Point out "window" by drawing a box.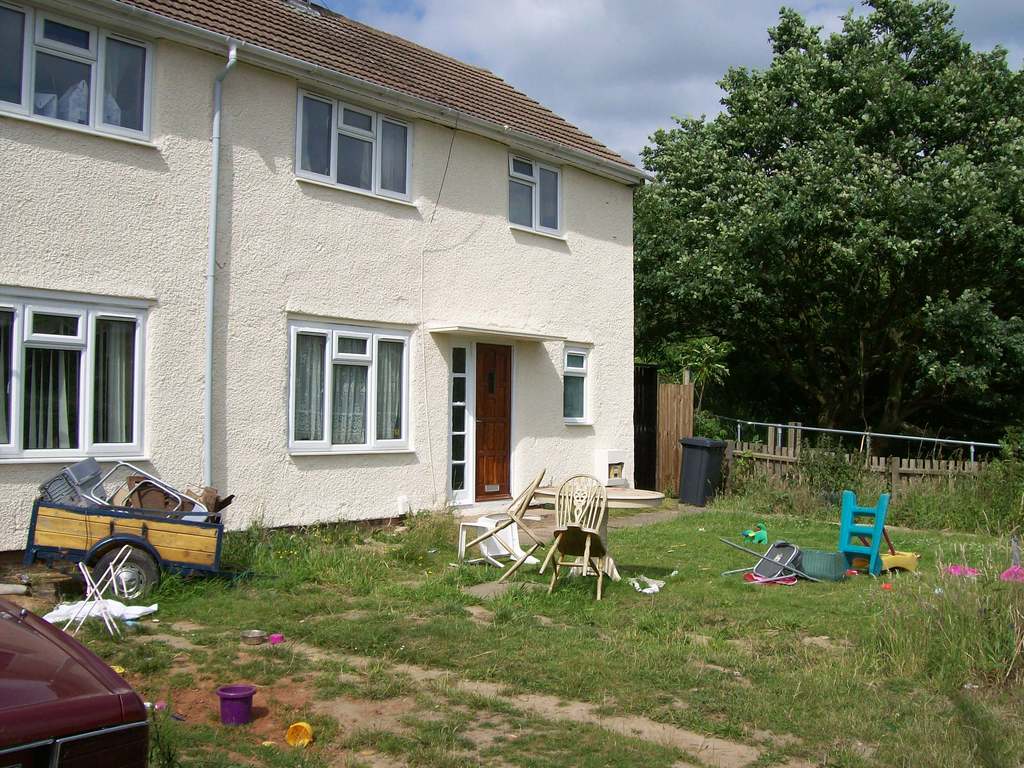
506,150,566,246.
